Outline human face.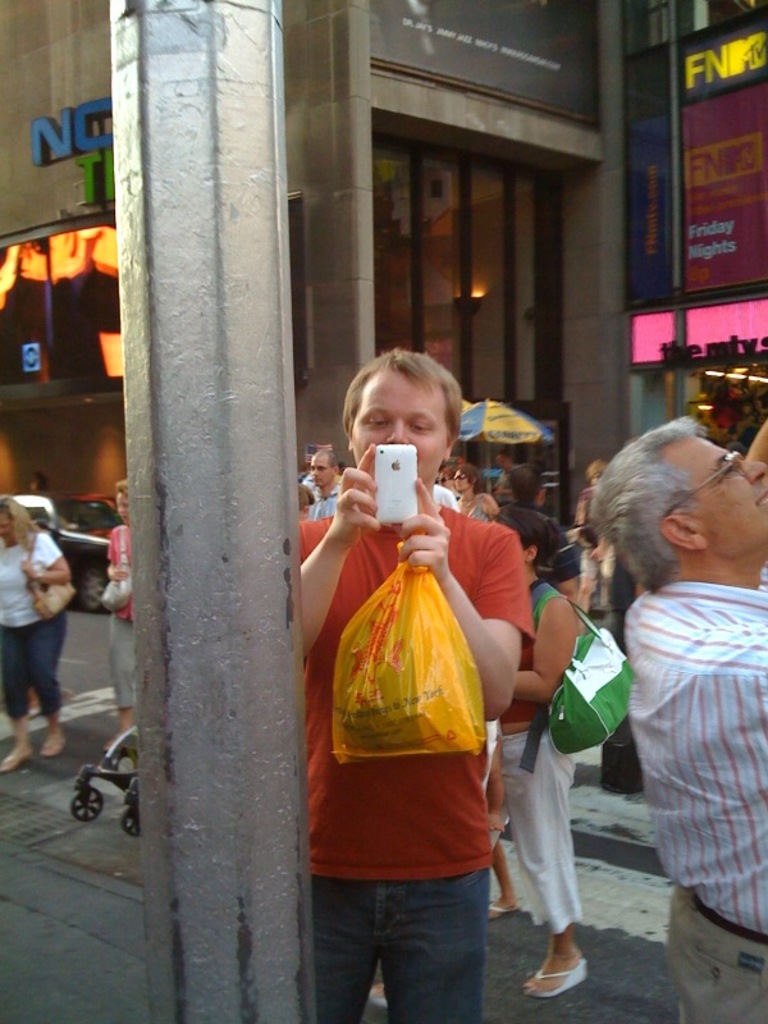
Outline: Rect(681, 442, 767, 553).
